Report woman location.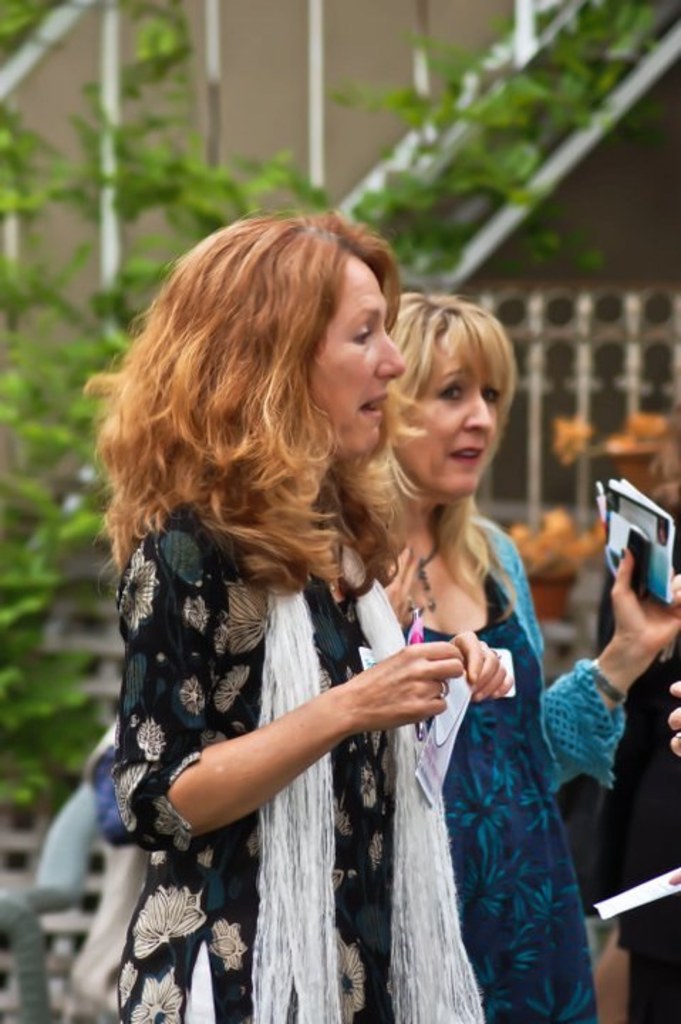
Report: bbox=(102, 216, 516, 1013).
